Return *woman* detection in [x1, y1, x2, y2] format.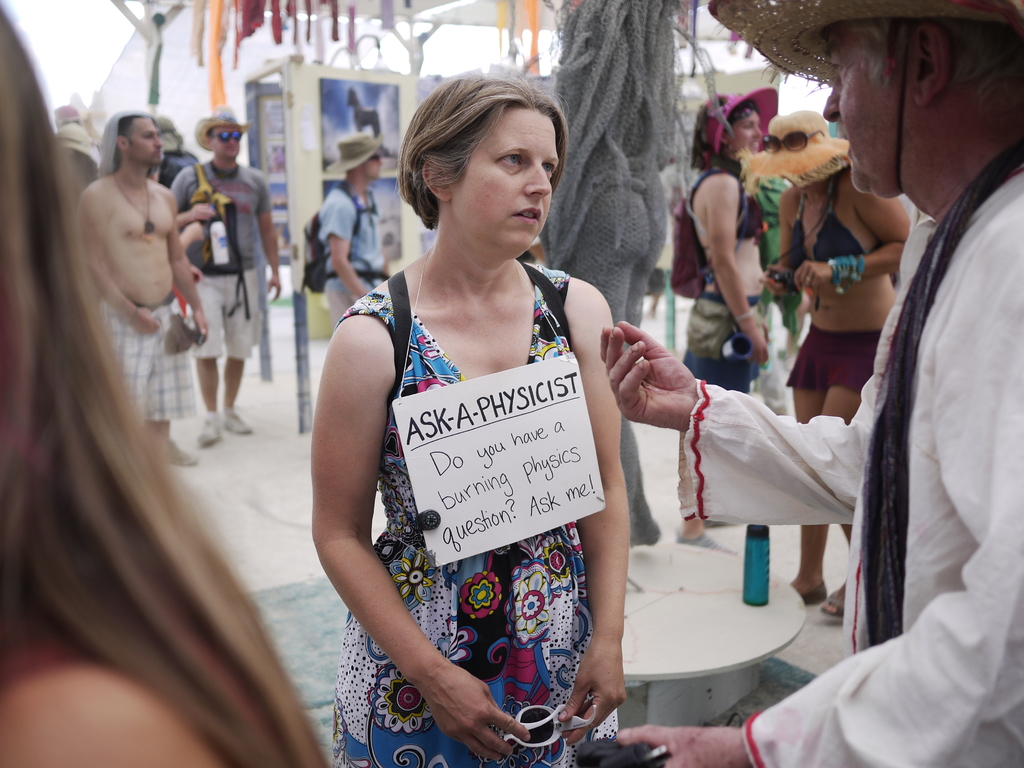
[665, 83, 785, 553].
